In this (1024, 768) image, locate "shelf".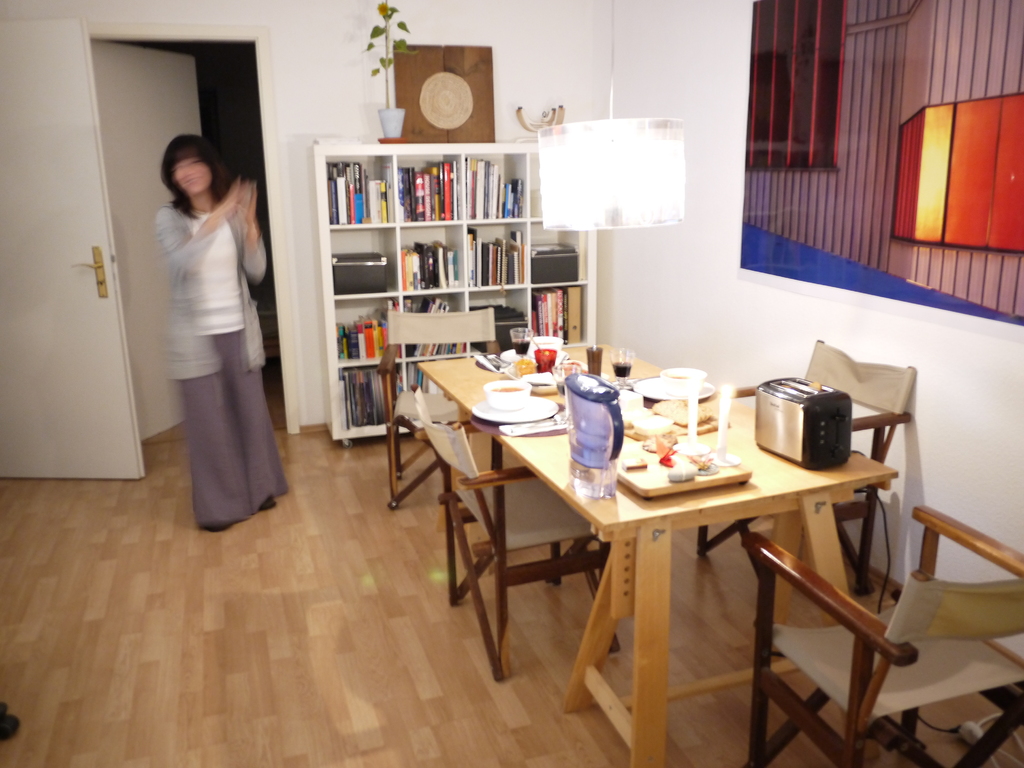
Bounding box: {"left": 395, "top": 150, "right": 467, "bottom": 225}.
